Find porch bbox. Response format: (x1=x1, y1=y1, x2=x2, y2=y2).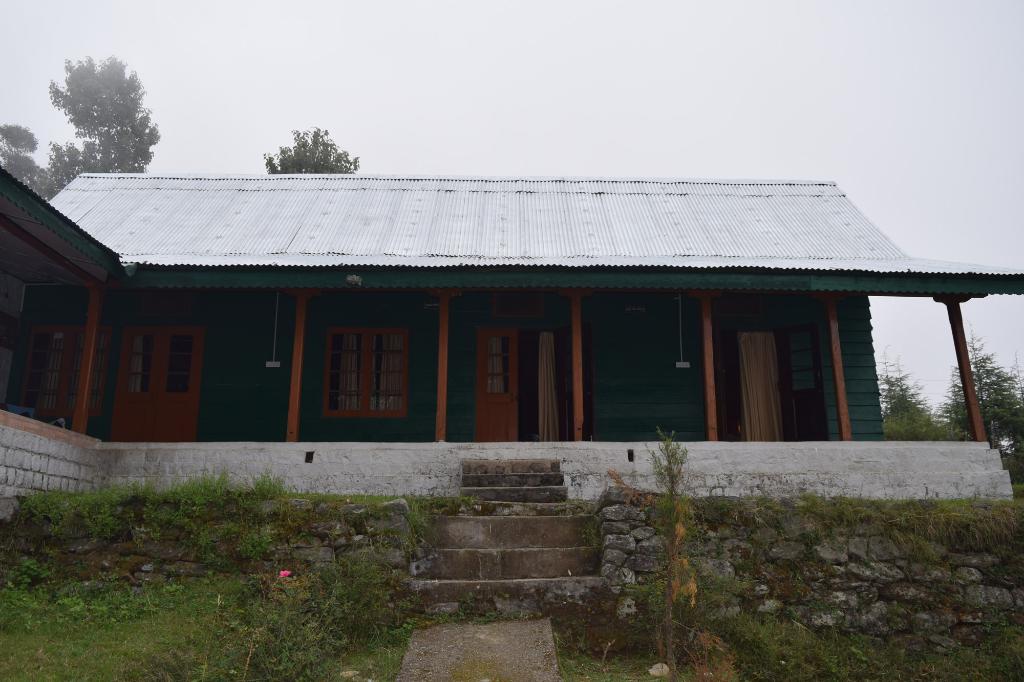
(x1=0, y1=436, x2=1013, y2=677).
